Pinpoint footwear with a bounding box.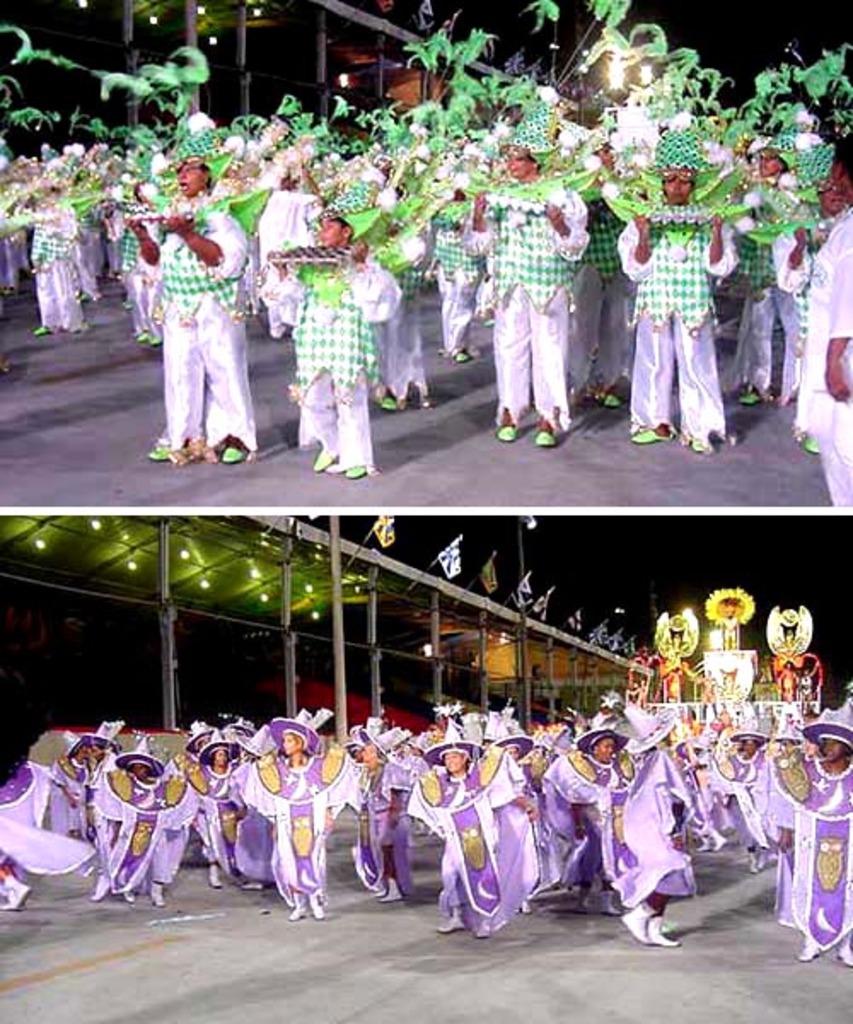
(316,891,326,918).
